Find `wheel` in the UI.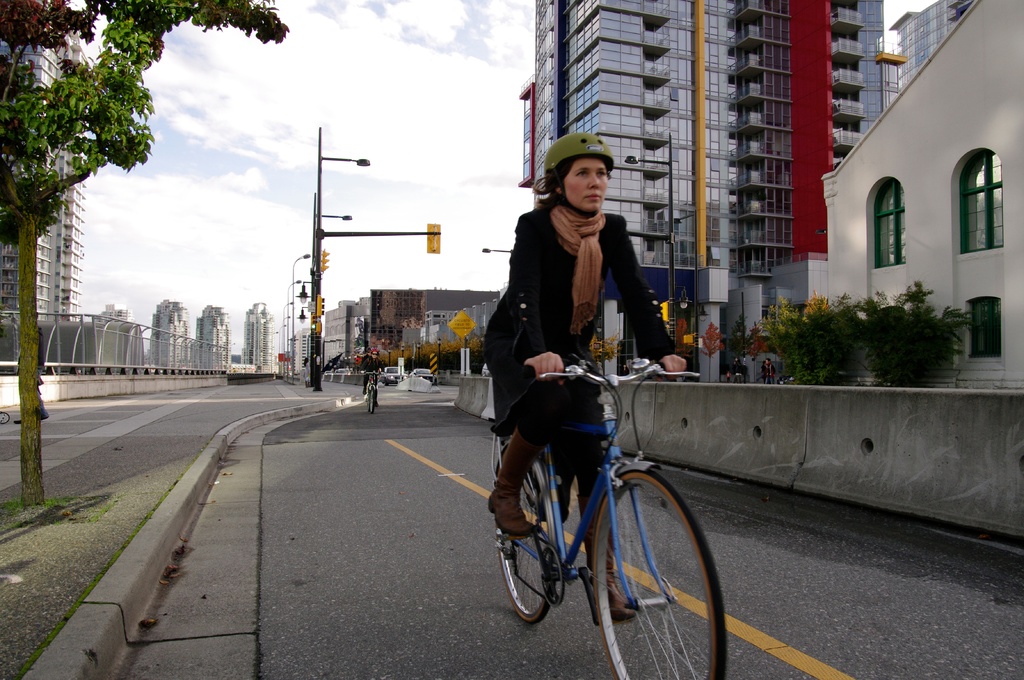
UI element at pyautogui.locateOnScreen(586, 464, 719, 665).
